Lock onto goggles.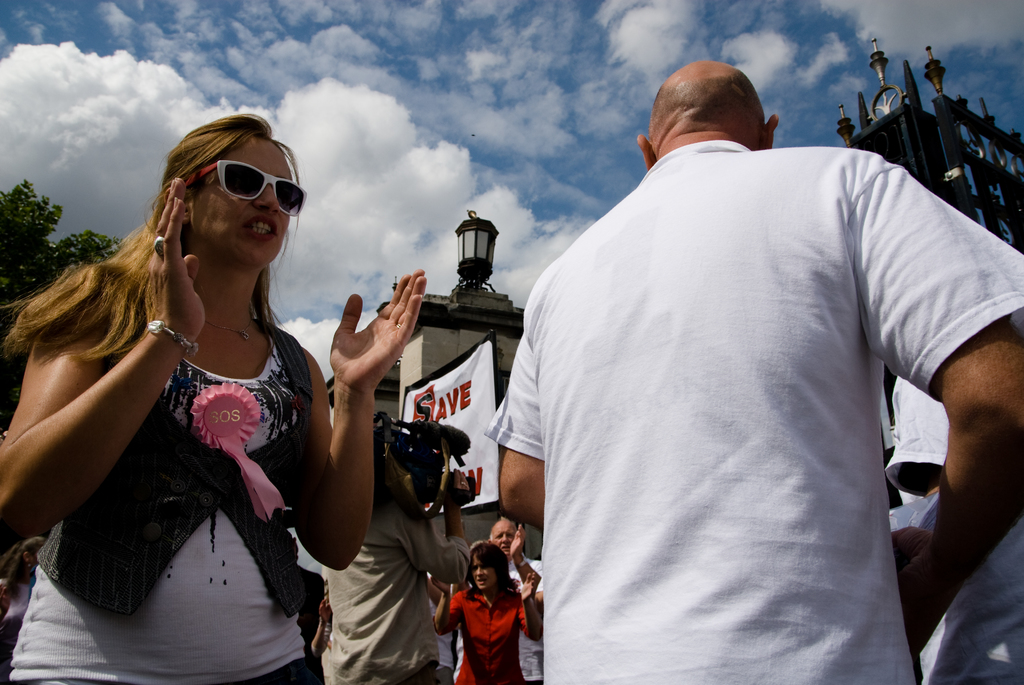
Locked: <box>179,152,299,210</box>.
